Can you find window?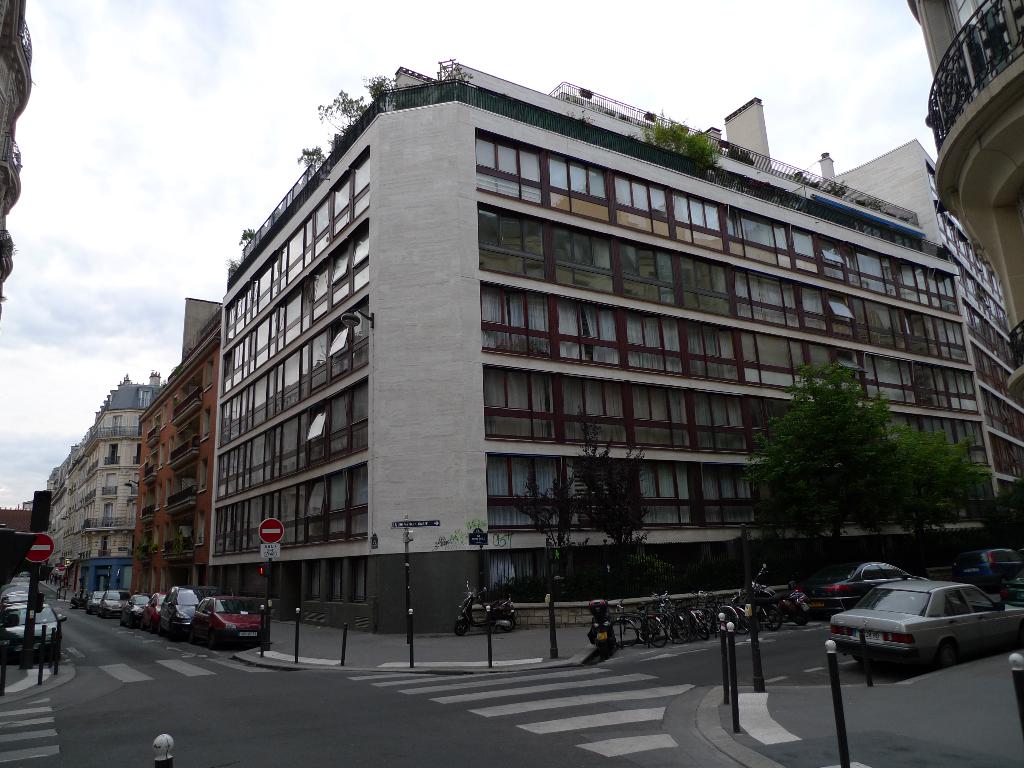
Yes, bounding box: l=625, t=244, r=677, b=306.
